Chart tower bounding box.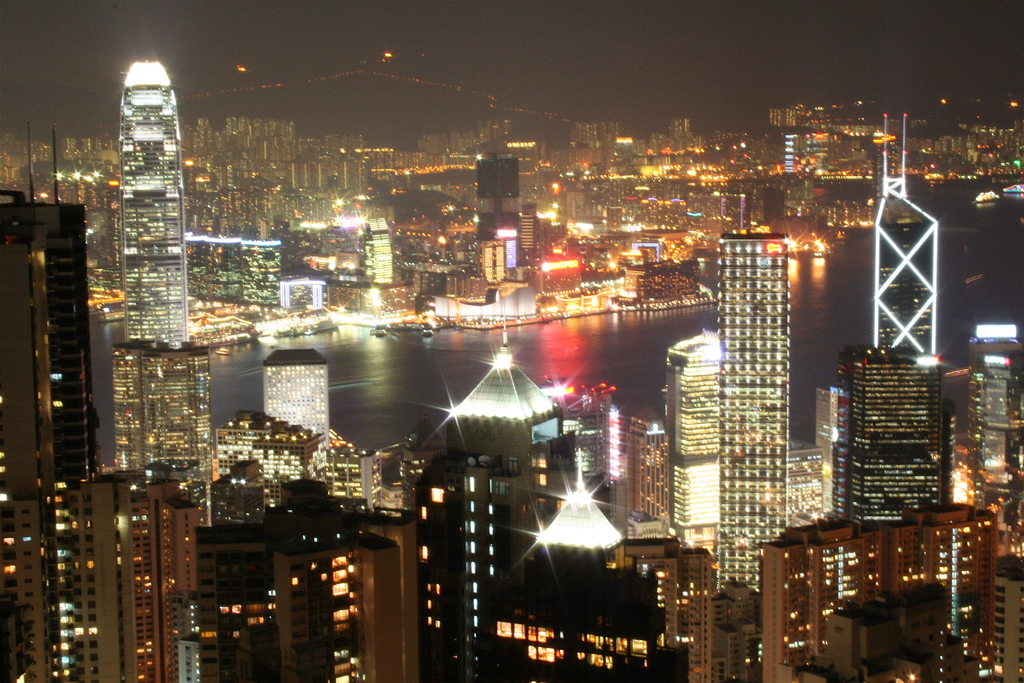
Charted: <region>661, 325, 721, 555</region>.
